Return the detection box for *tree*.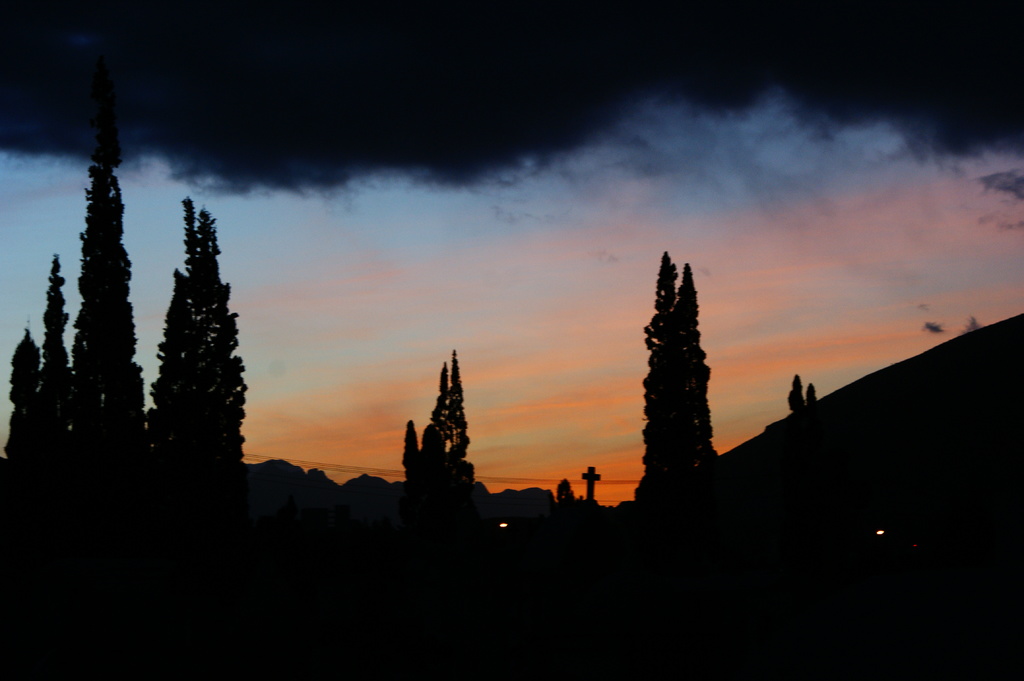
locate(138, 183, 255, 490).
